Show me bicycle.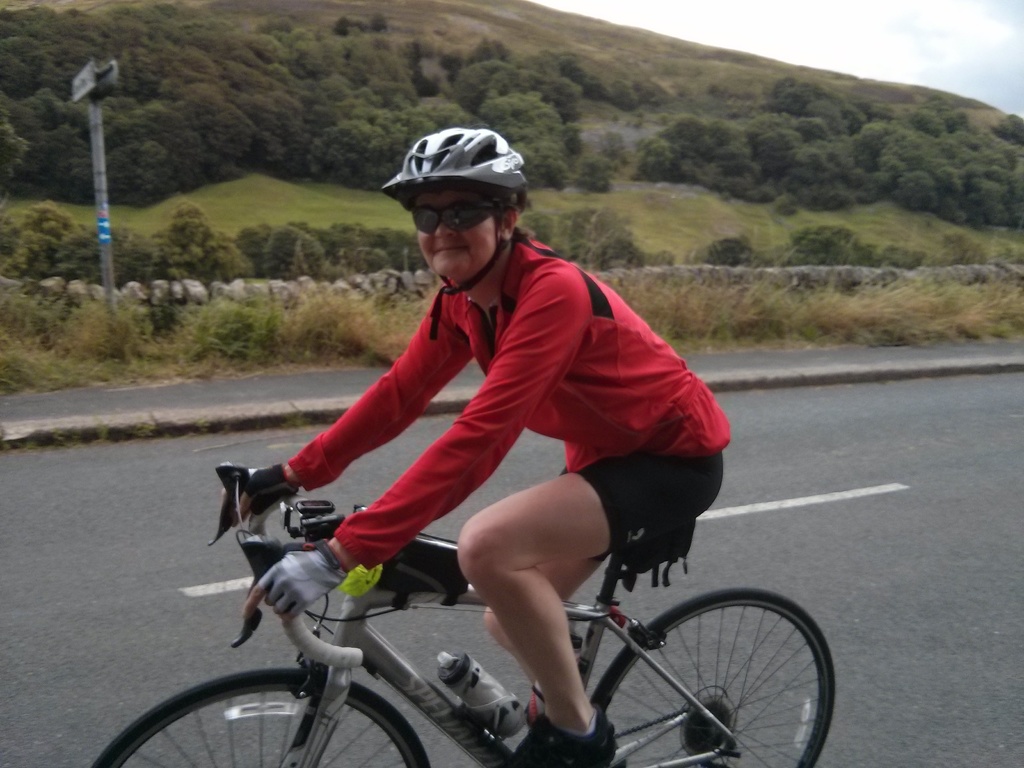
bicycle is here: BBox(159, 450, 824, 762).
